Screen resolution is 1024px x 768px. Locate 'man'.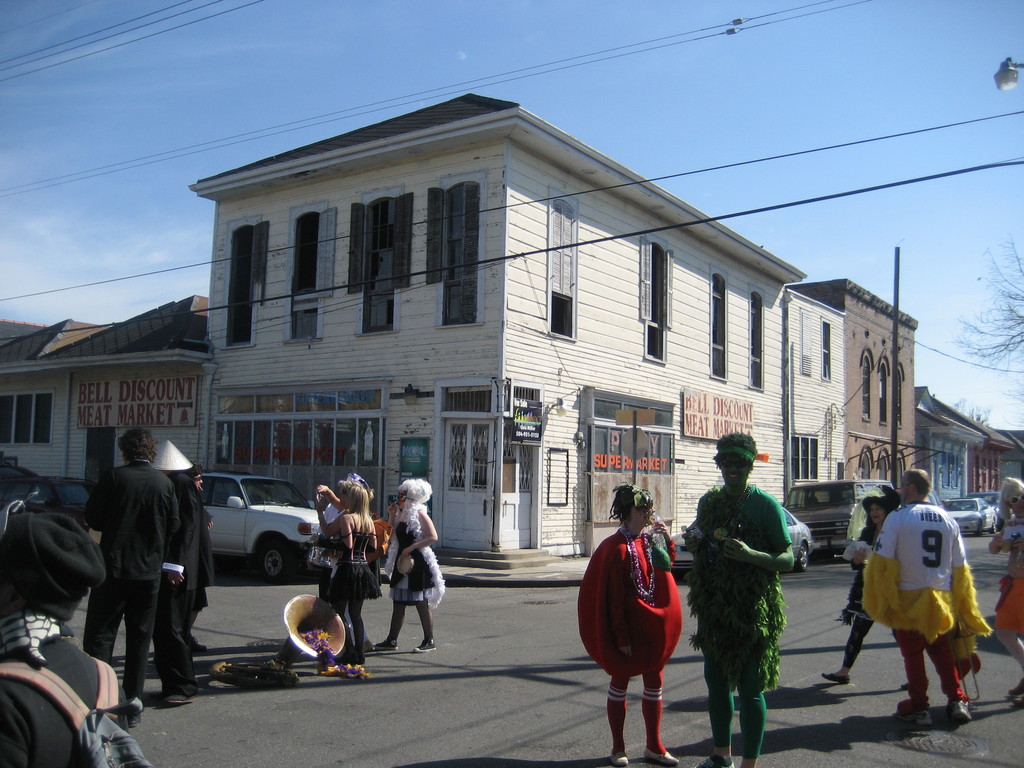
detection(854, 476, 986, 732).
